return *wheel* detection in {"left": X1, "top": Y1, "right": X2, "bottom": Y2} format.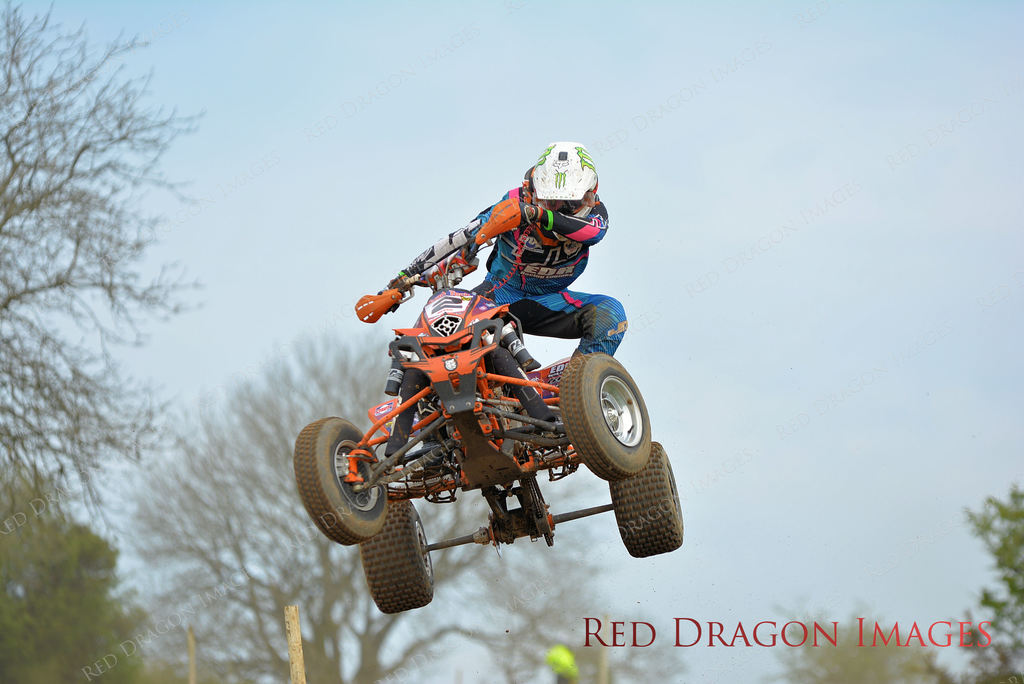
{"left": 557, "top": 348, "right": 655, "bottom": 477}.
